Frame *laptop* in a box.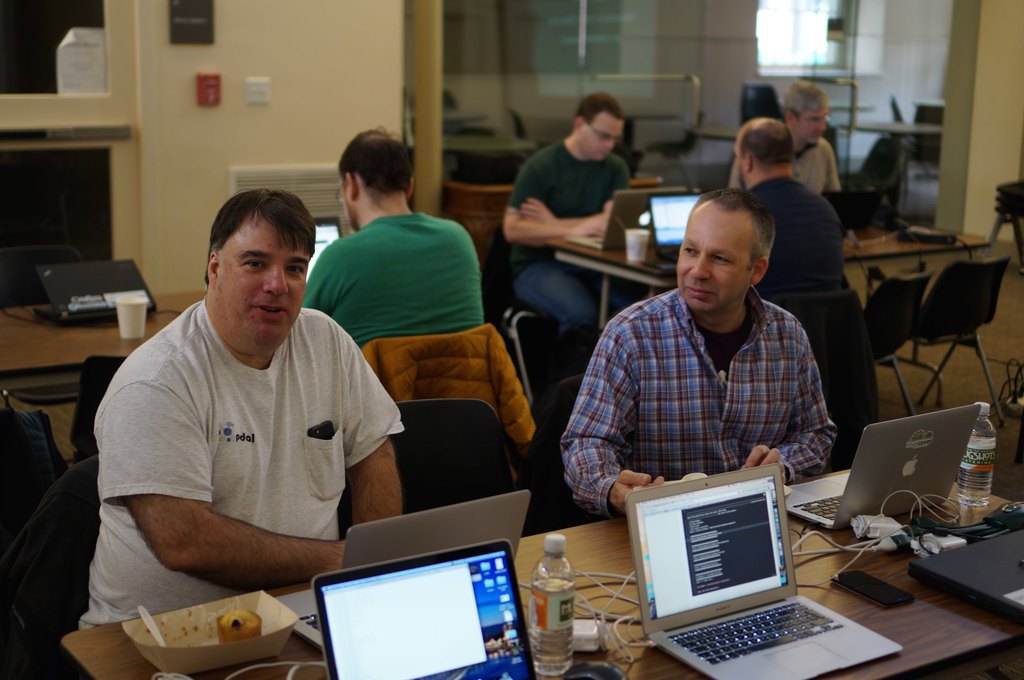
region(784, 402, 980, 530).
